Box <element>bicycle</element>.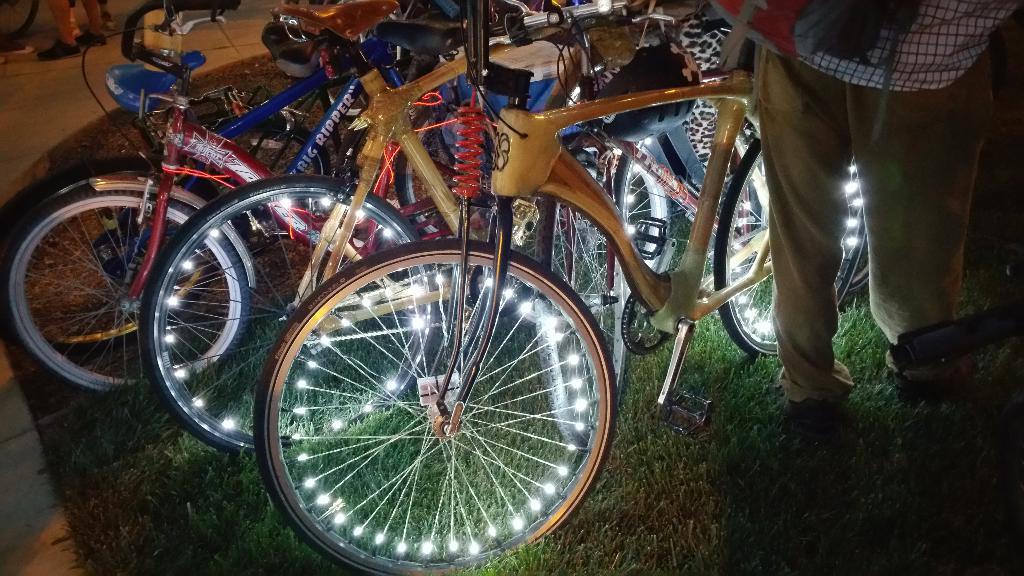
bbox(0, 0, 497, 390).
